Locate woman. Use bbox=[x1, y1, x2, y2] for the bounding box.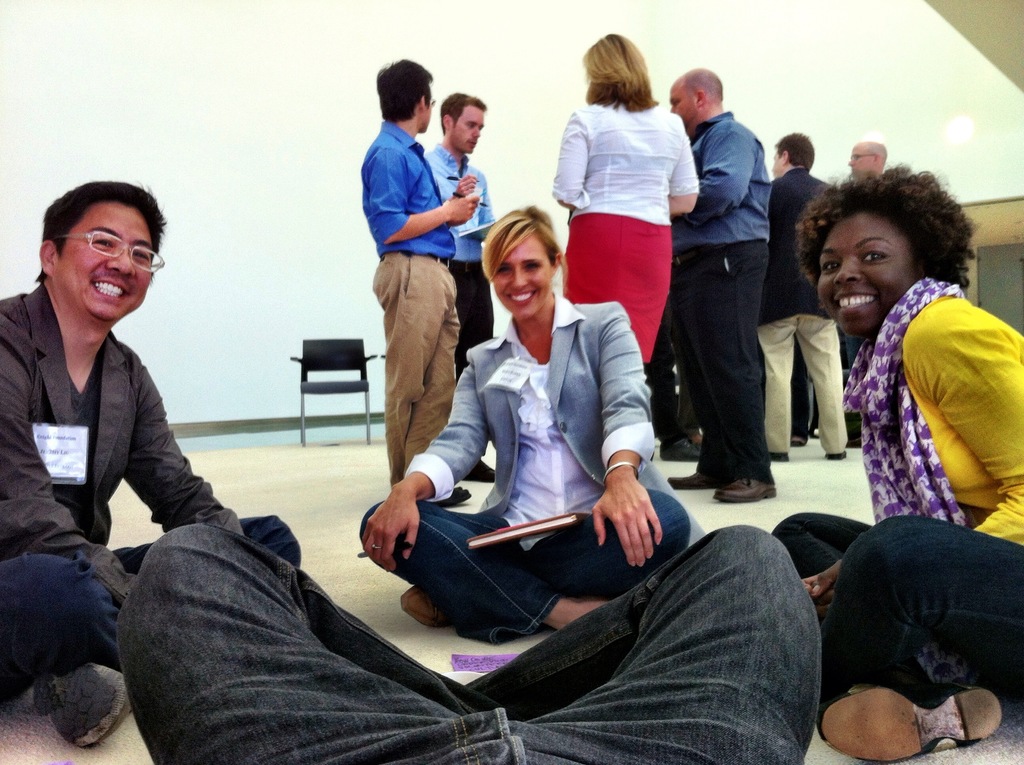
bbox=[548, 30, 705, 376].
